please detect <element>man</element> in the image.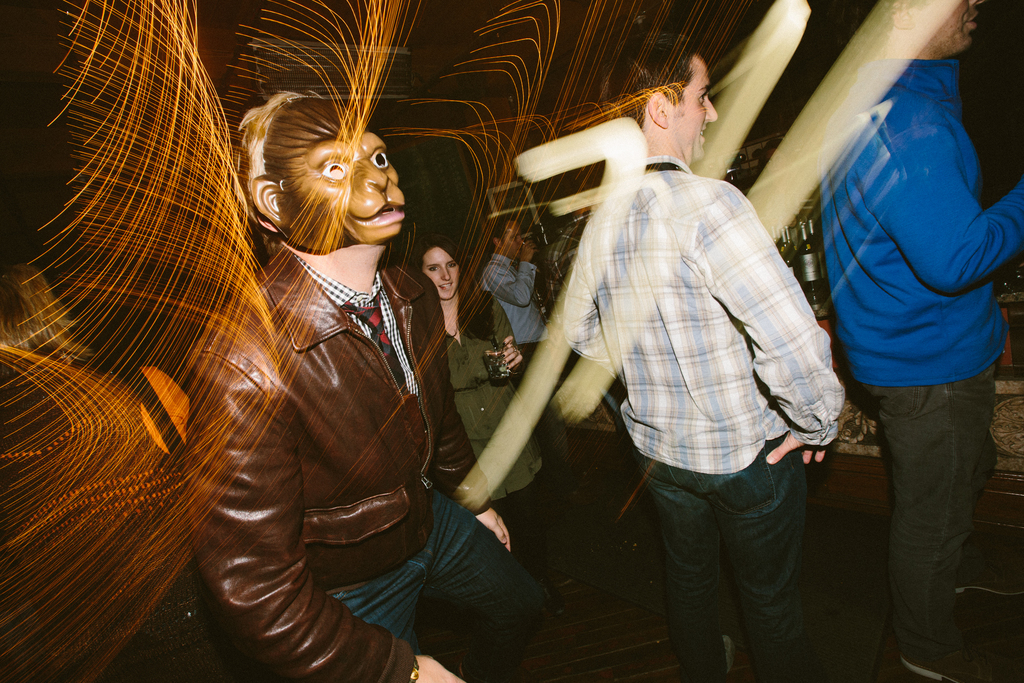
481,220,545,378.
